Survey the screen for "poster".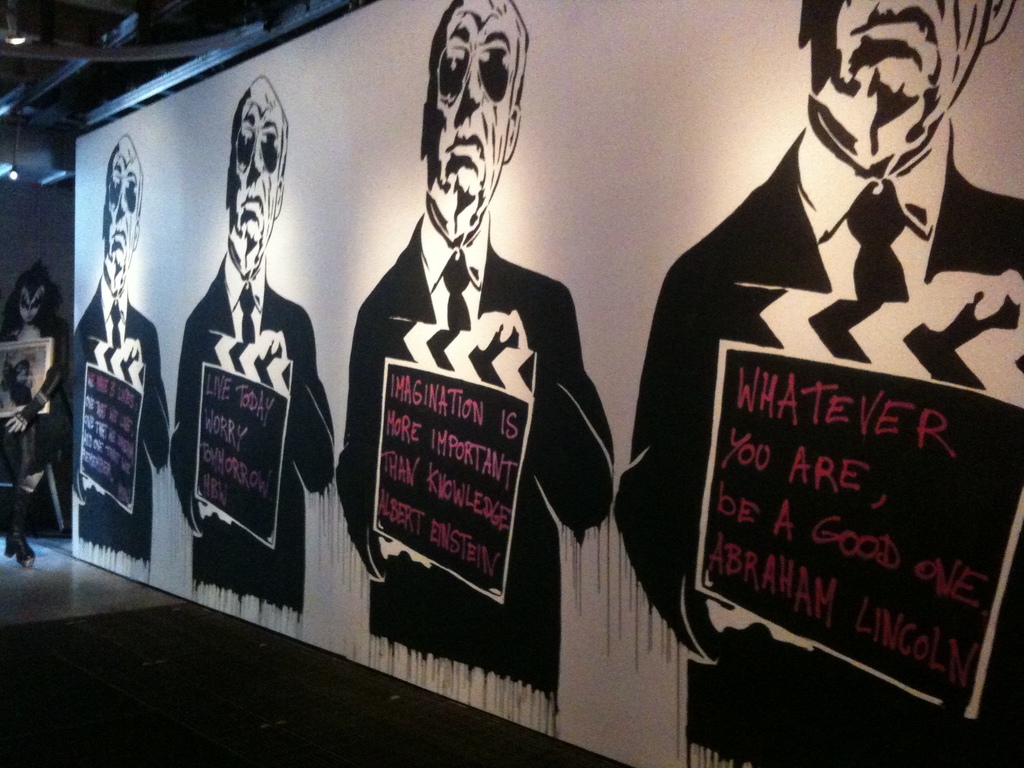
Survey found: BBox(77, 359, 142, 514).
